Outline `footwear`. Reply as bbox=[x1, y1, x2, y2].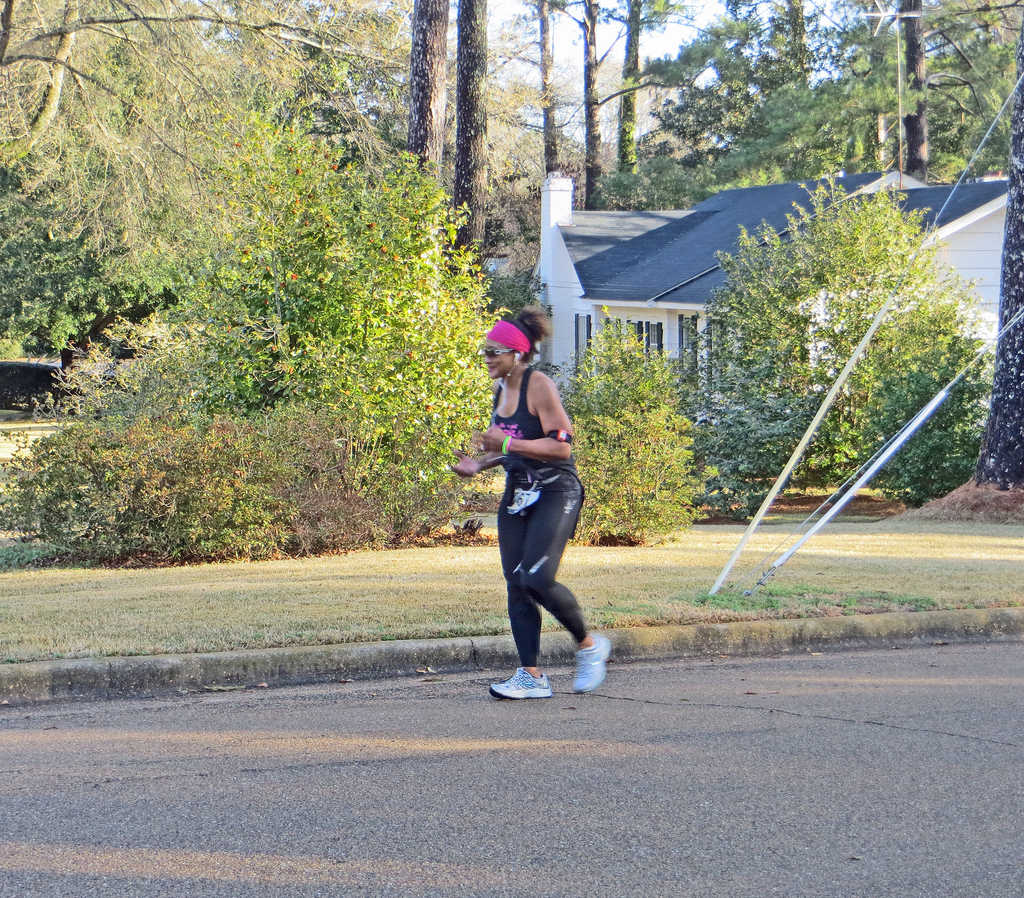
bbox=[490, 668, 552, 699].
